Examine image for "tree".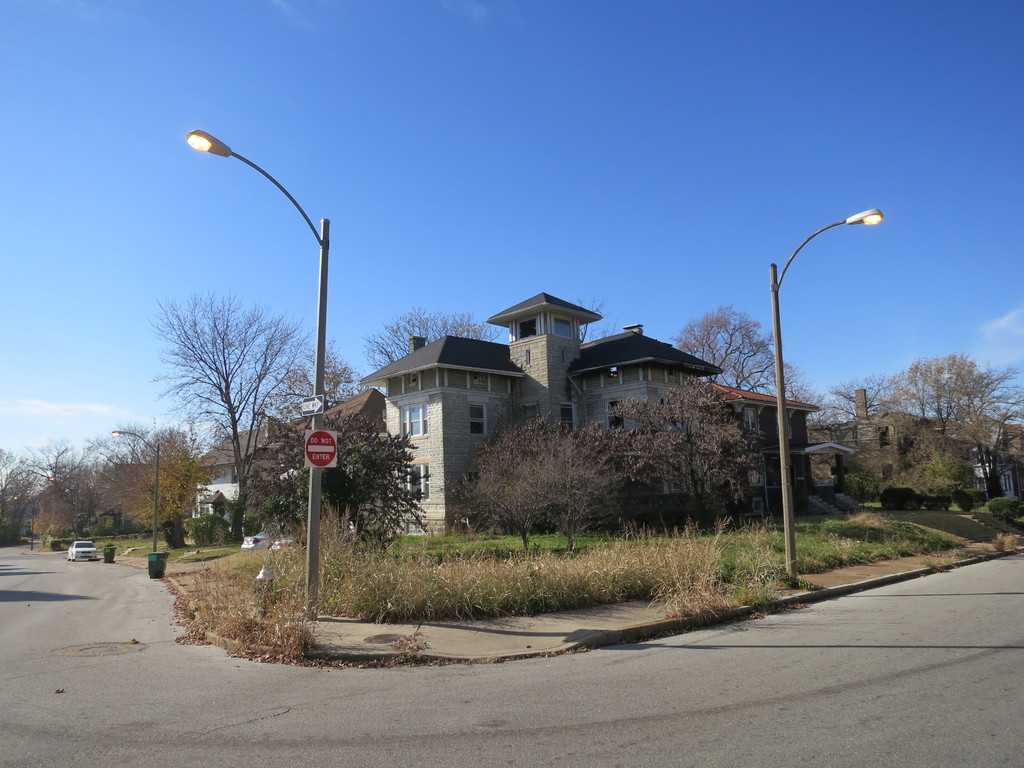
Examination result: box(849, 349, 1023, 522).
